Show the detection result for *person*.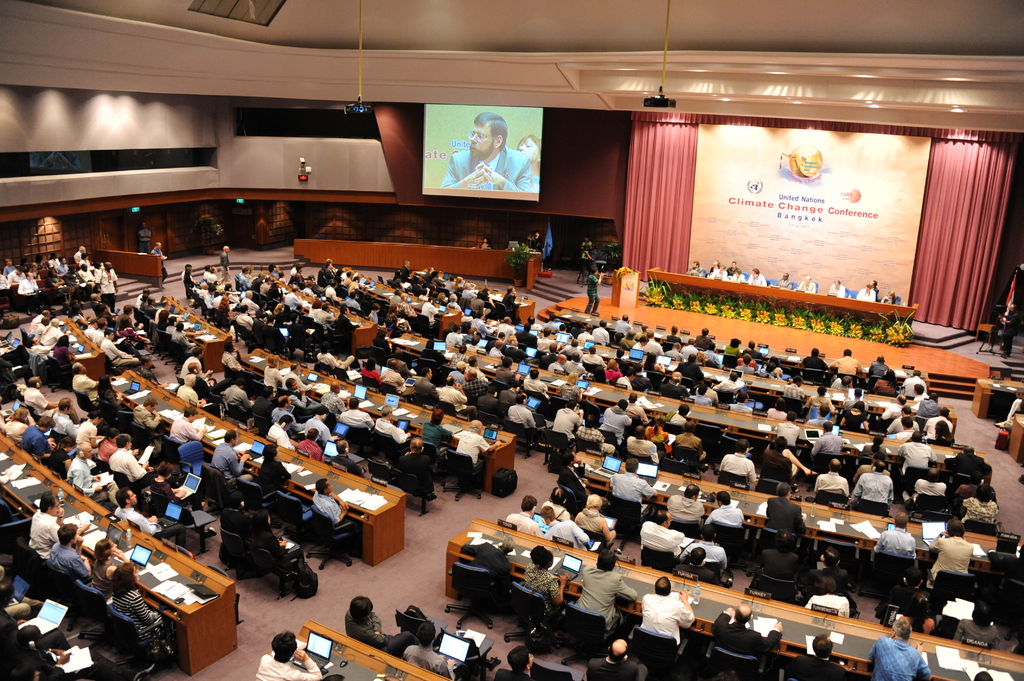
l=573, t=496, r=620, b=555.
